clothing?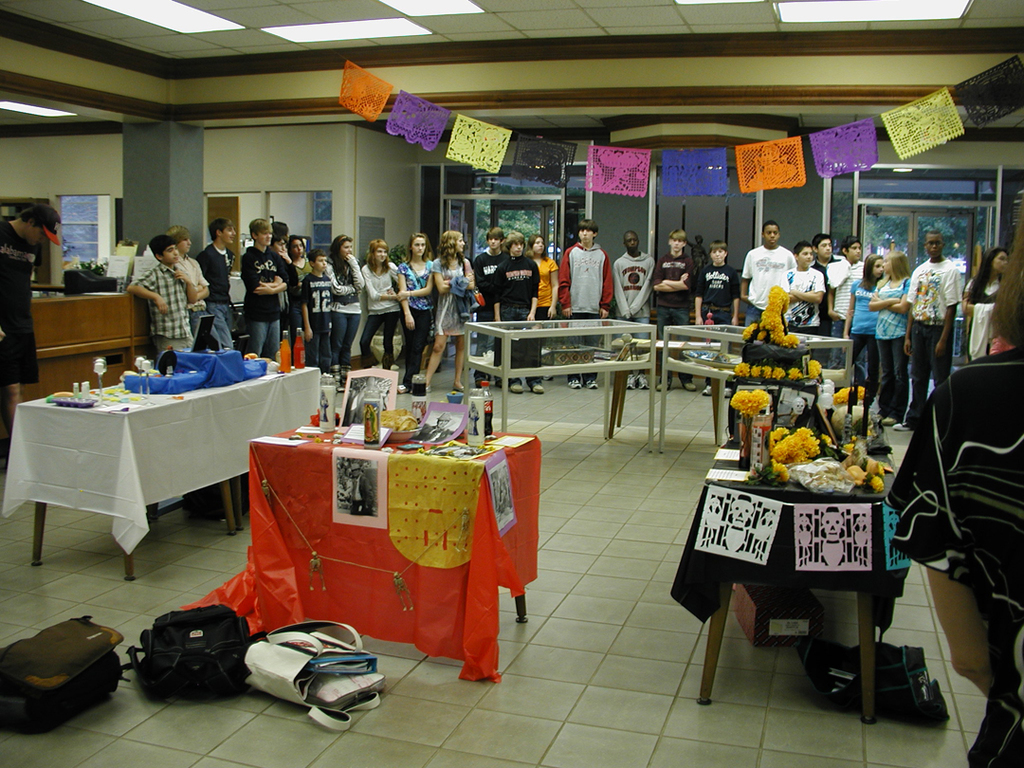
left=863, top=274, right=912, bottom=422
